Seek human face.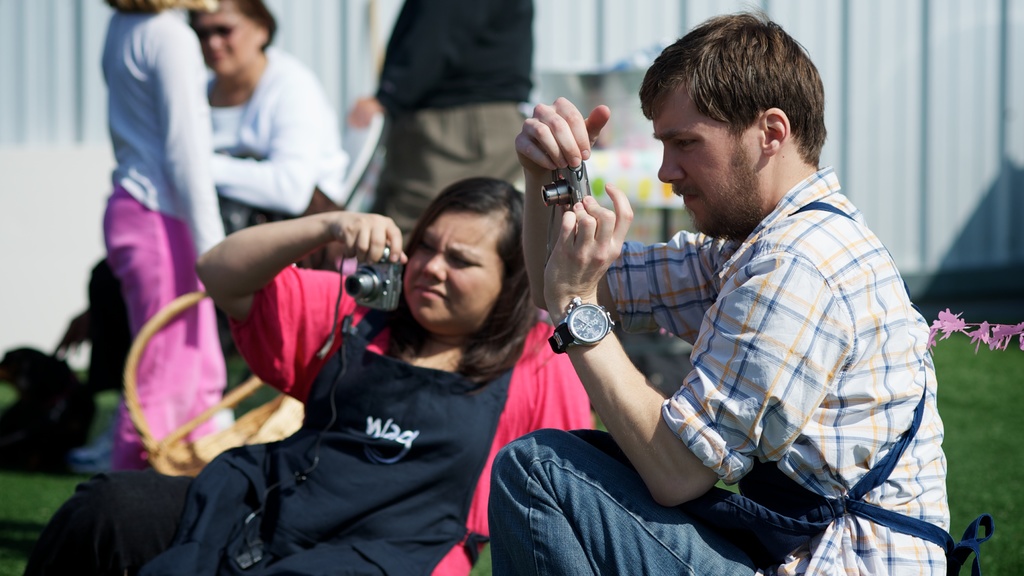
[397,211,499,335].
